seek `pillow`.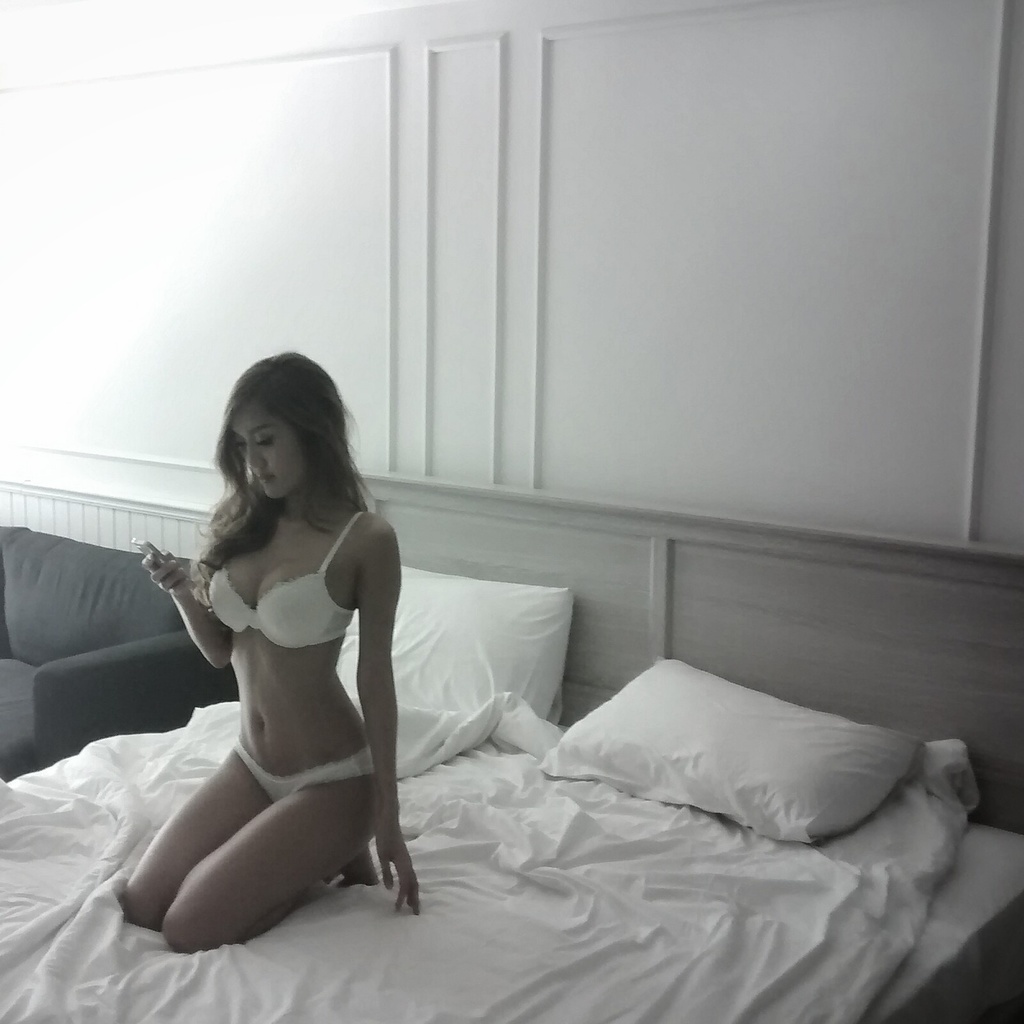
l=333, t=567, r=566, b=737.
